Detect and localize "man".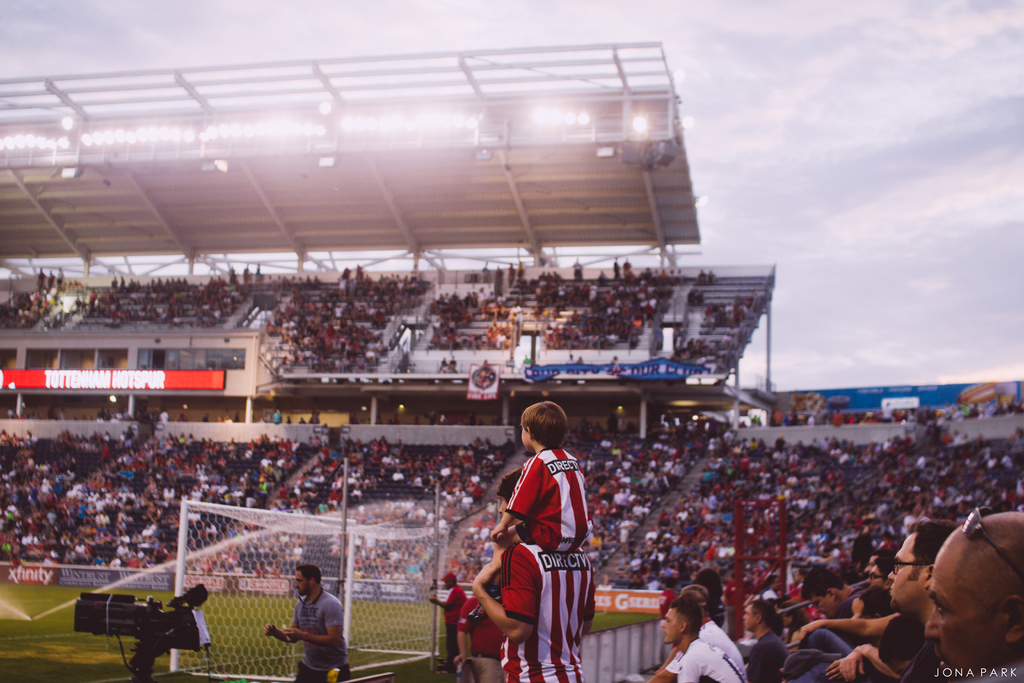
Localized at (x1=740, y1=600, x2=788, y2=682).
